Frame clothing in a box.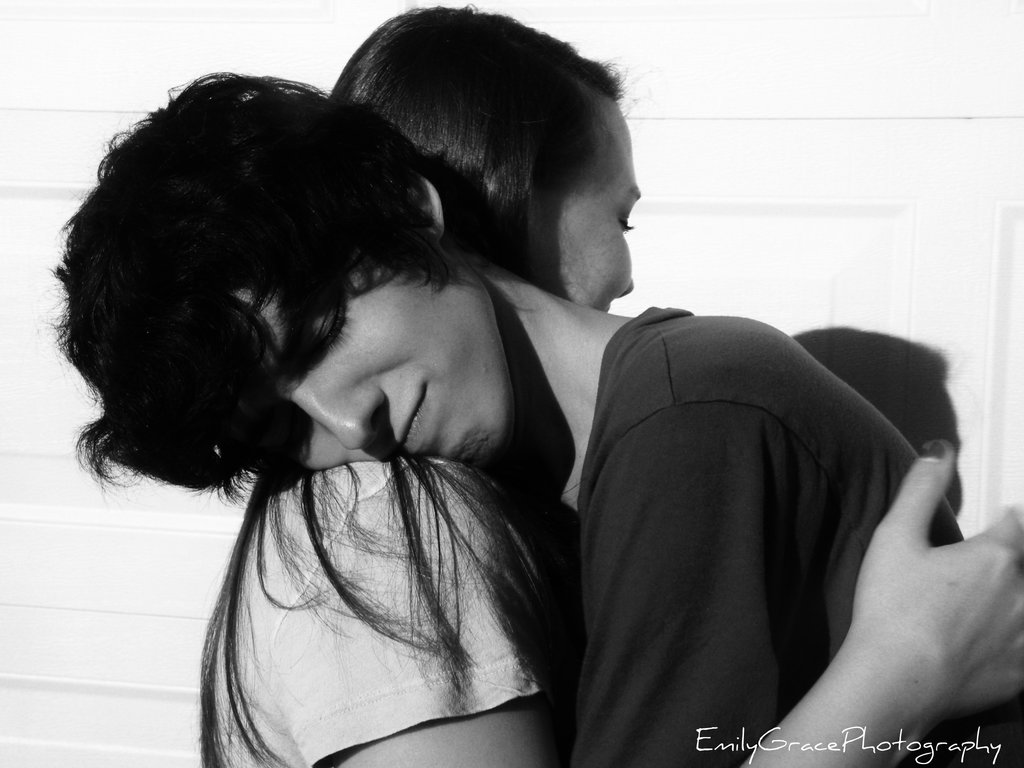
box=[575, 304, 1023, 767].
